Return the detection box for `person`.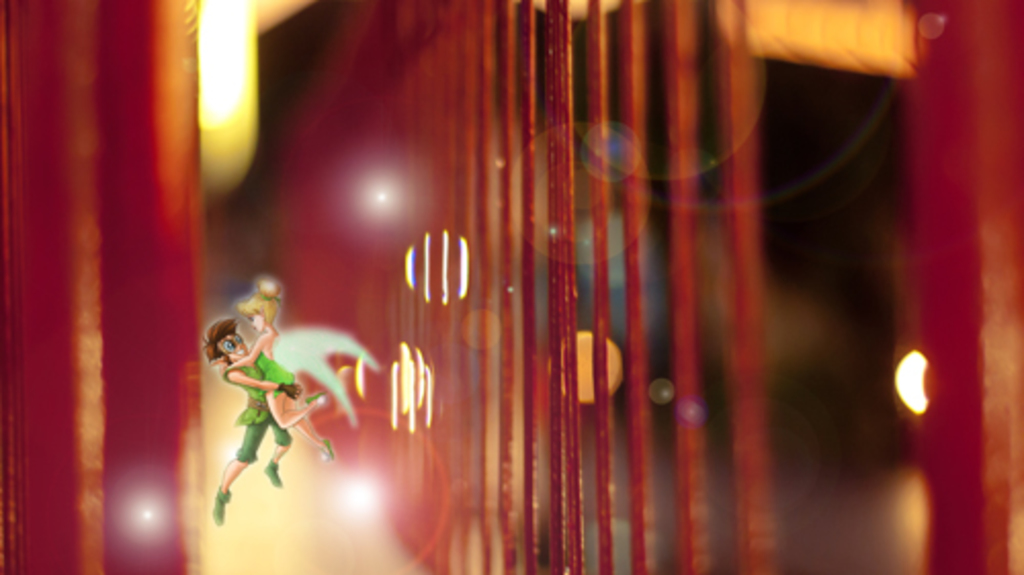
<bbox>193, 272, 326, 532</bbox>.
